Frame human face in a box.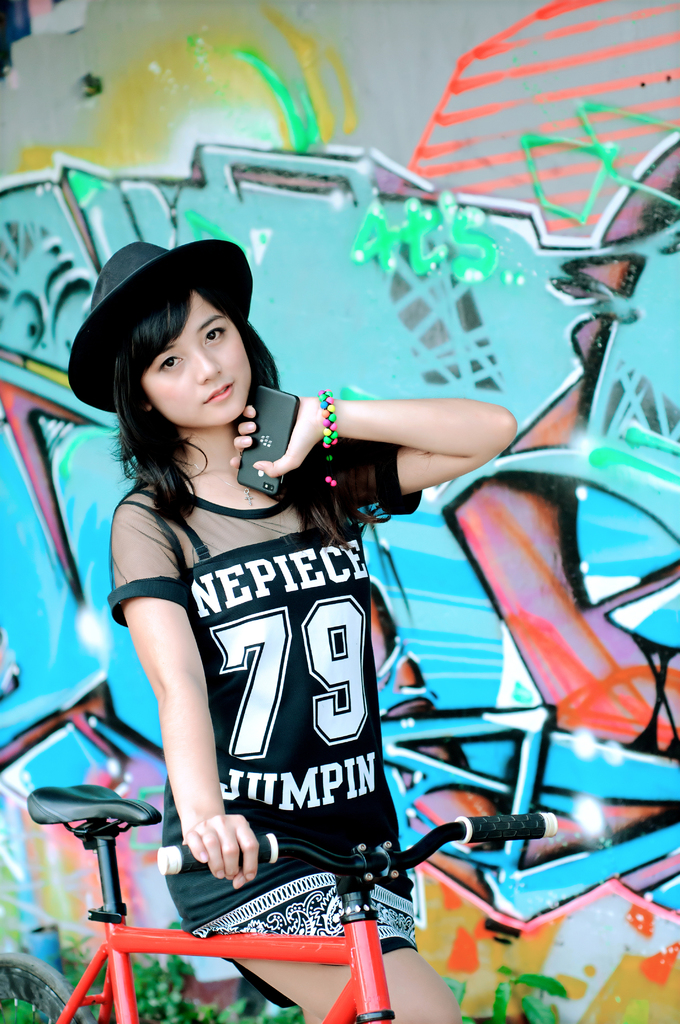
BBox(142, 293, 249, 428).
